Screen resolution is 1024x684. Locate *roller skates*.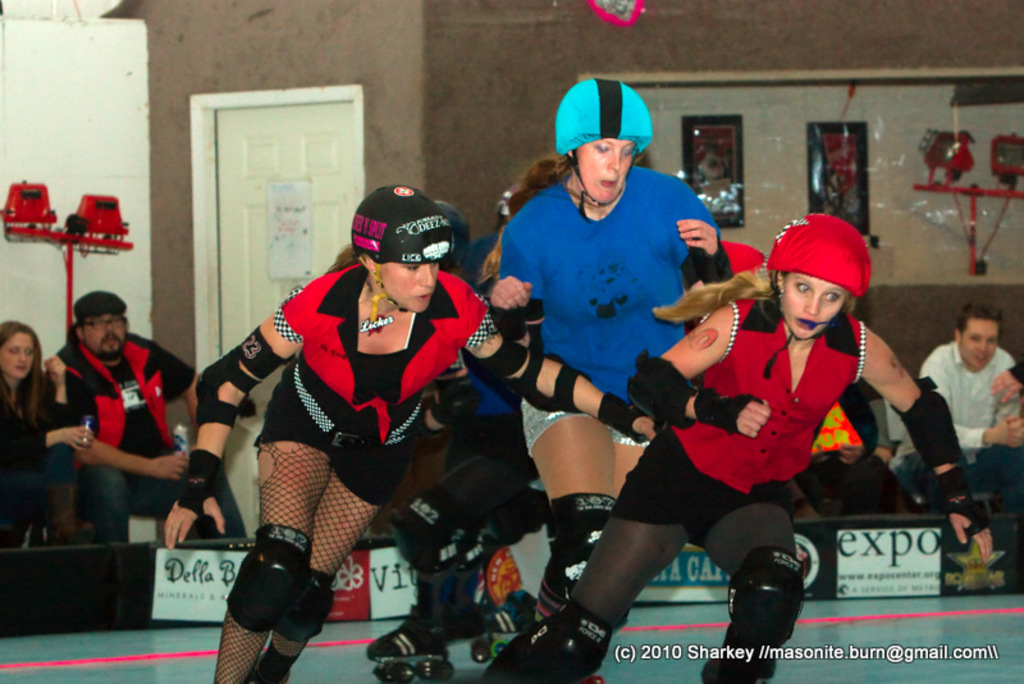
<bbox>361, 599, 456, 683</bbox>.
